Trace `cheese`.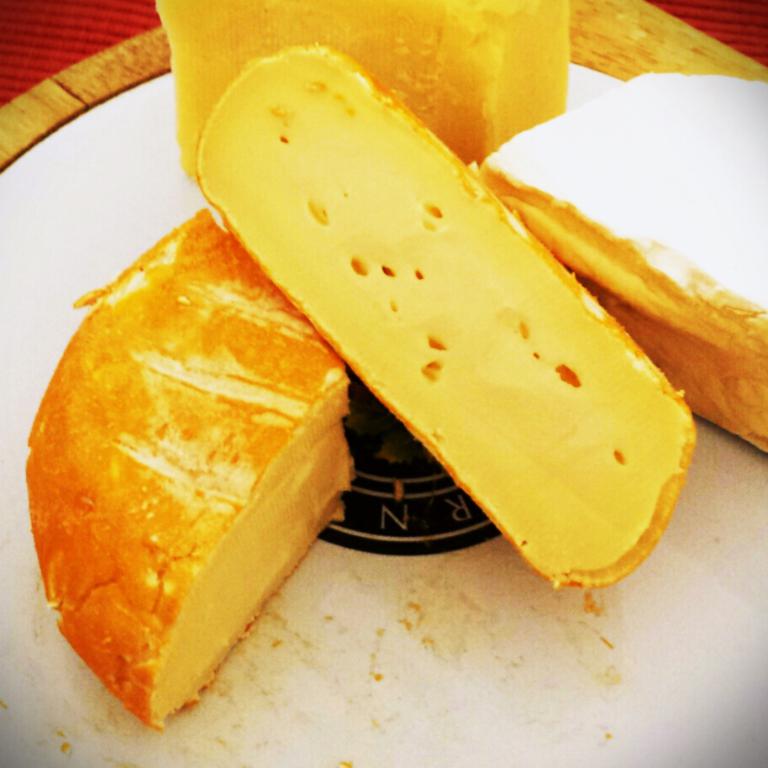
Traced to box=[155, 0, 569, 186].
